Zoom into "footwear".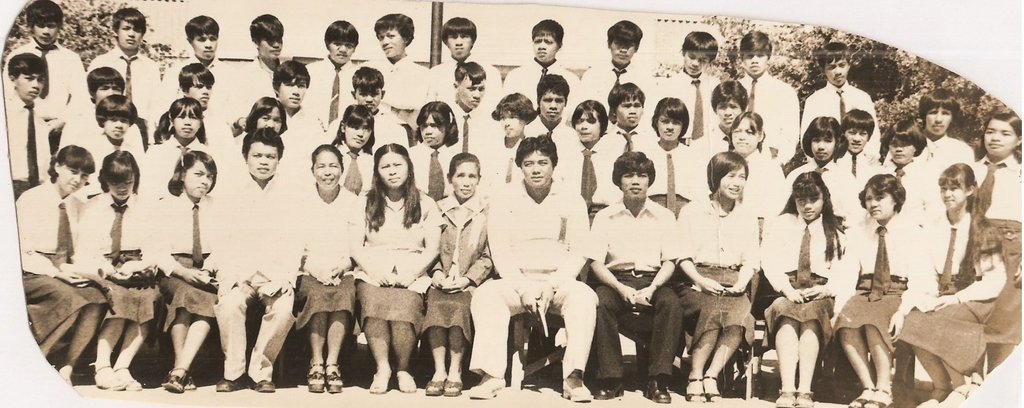
Zoom target: rect(703, 377, 726, 399).
